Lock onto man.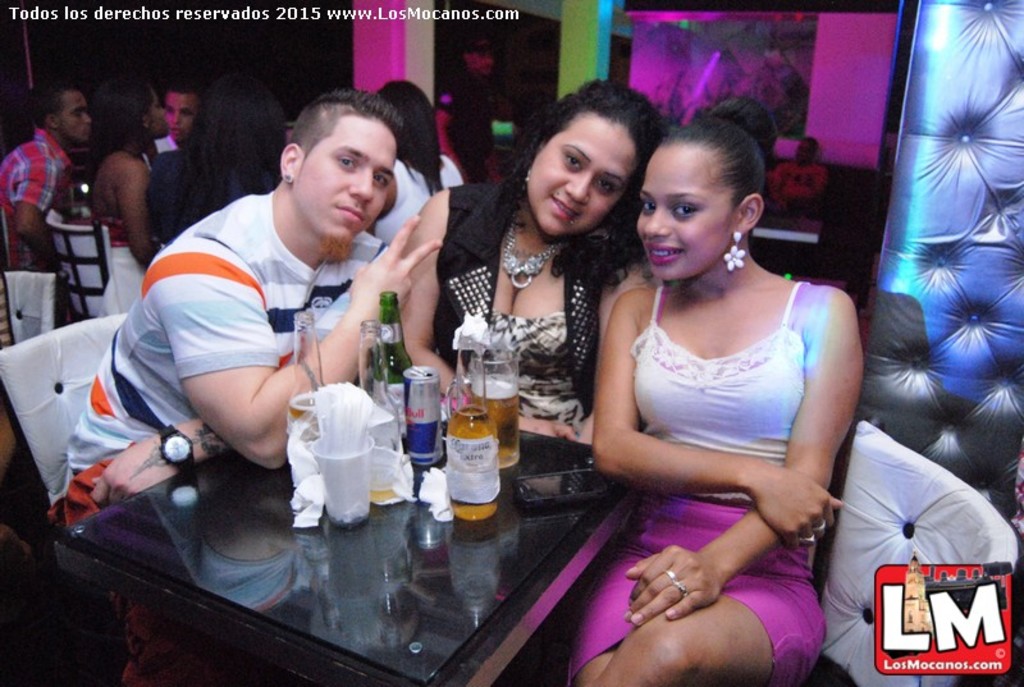
Locked: select_region(40, 83, 410, 560).
